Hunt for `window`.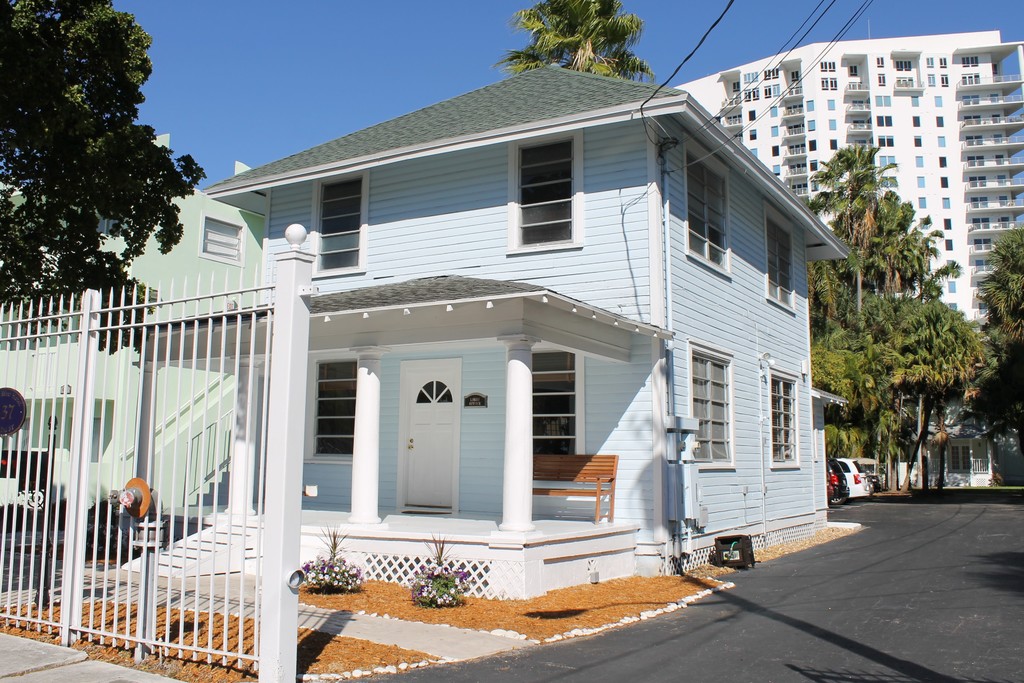
Hunted down at region(934, 134, 945, 146).
